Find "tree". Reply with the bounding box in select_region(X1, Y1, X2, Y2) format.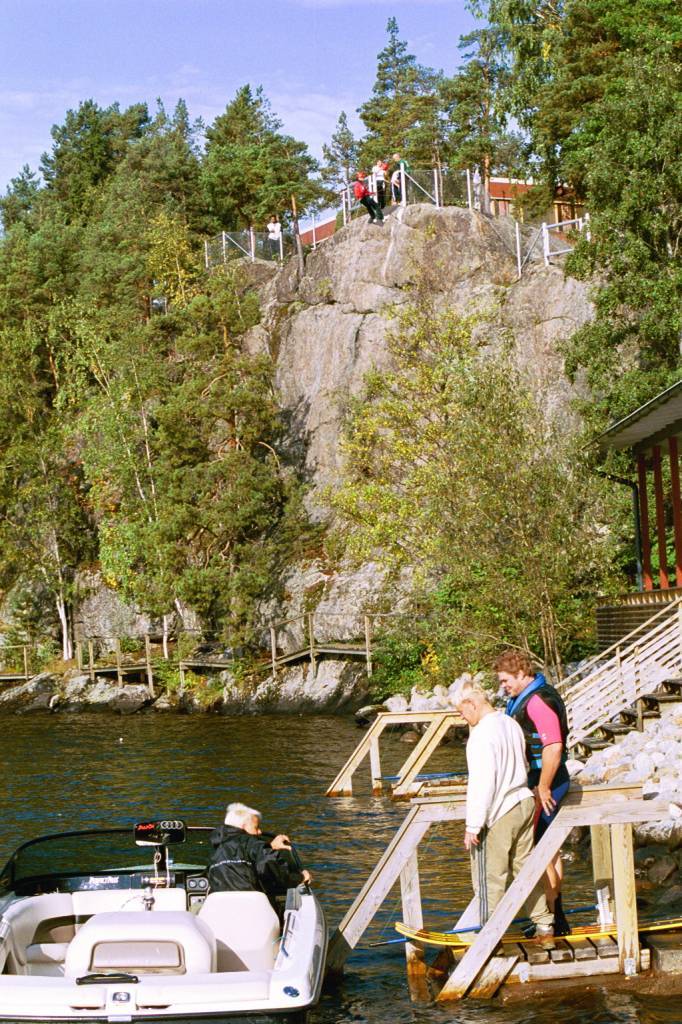
select_region(188, 72, 309, 249).
